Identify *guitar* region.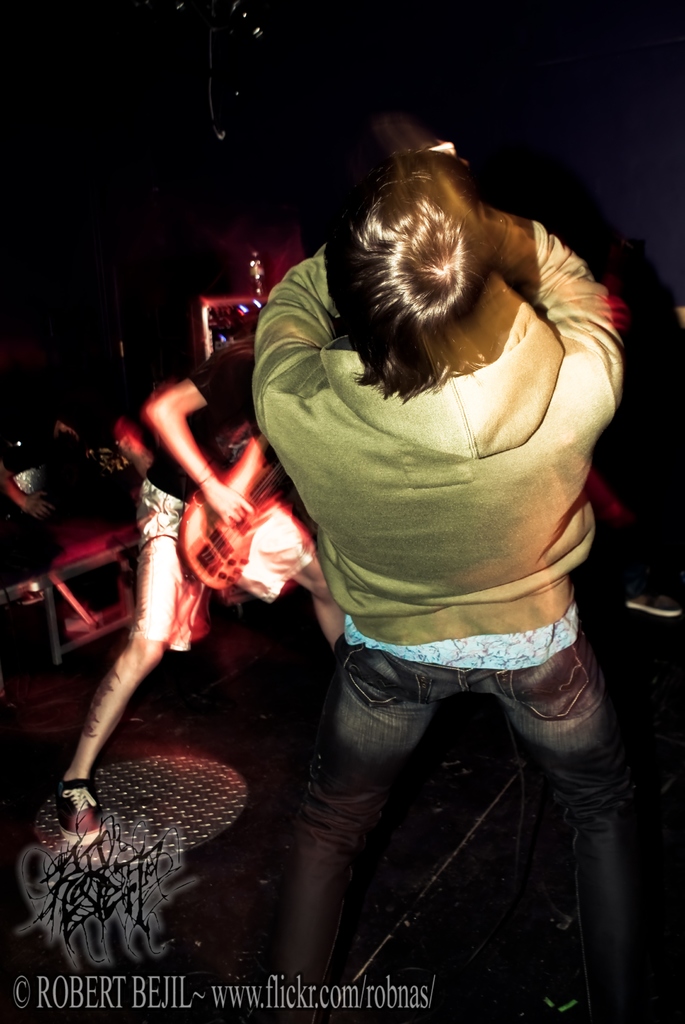
Region: <region>166, 430, 295, 596</region>.
